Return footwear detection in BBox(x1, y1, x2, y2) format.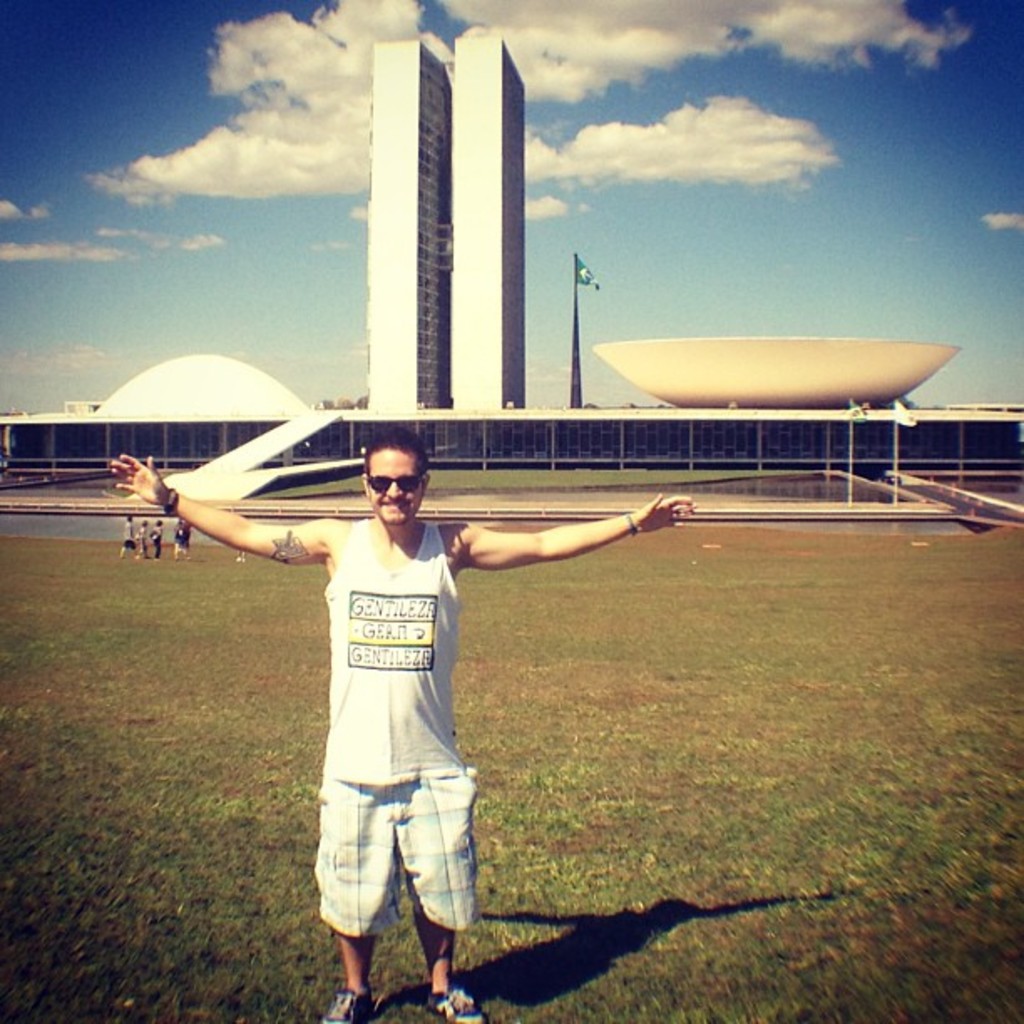
BBox(321, 984, 385, 1022).
